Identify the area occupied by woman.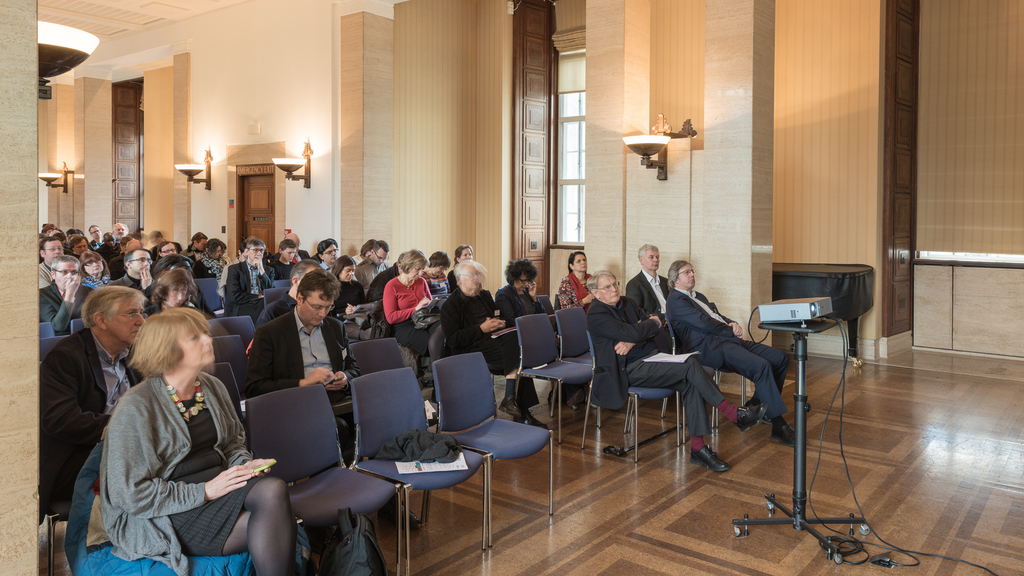
Area: 143:269:200:323.
